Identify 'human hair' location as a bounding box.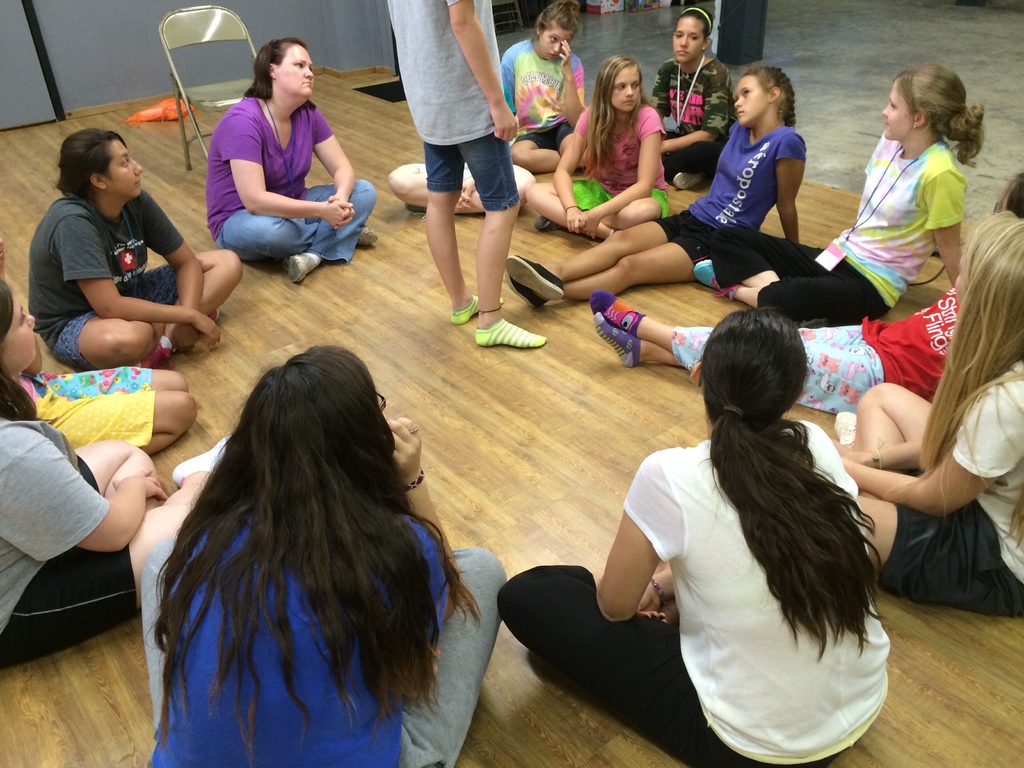
select_region(997, 176, 1023, 220).
